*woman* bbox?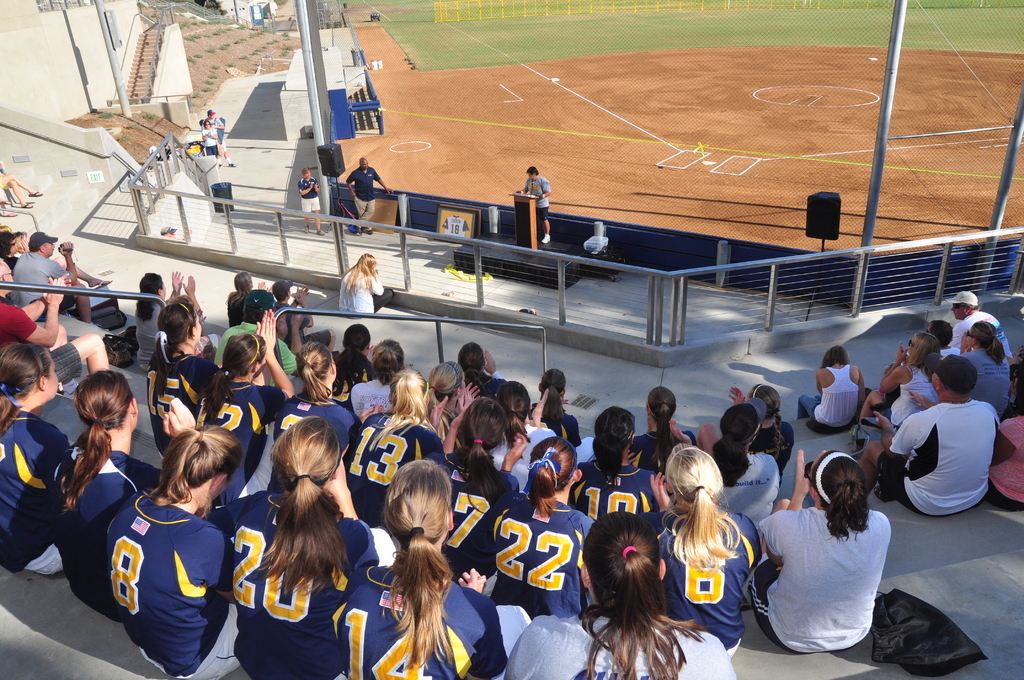
<bbox>148, 292, 223, 451</bbox>
